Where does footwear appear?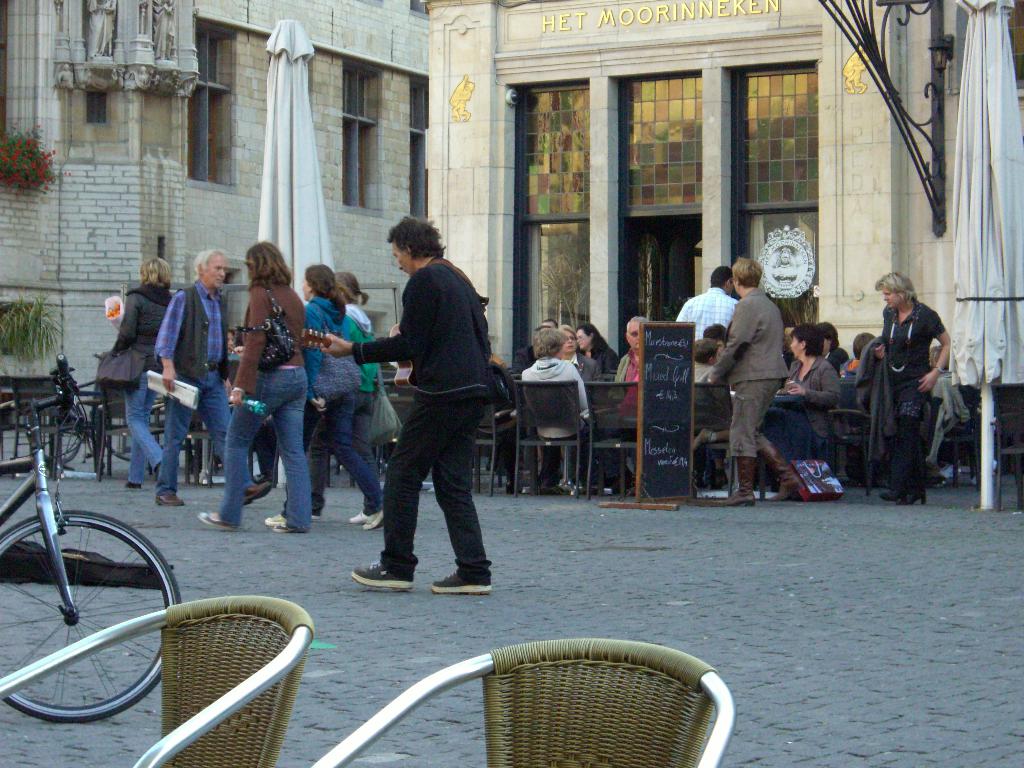
Appears at pyautogui.locateOnScreen(155, 487, 184, 508).
